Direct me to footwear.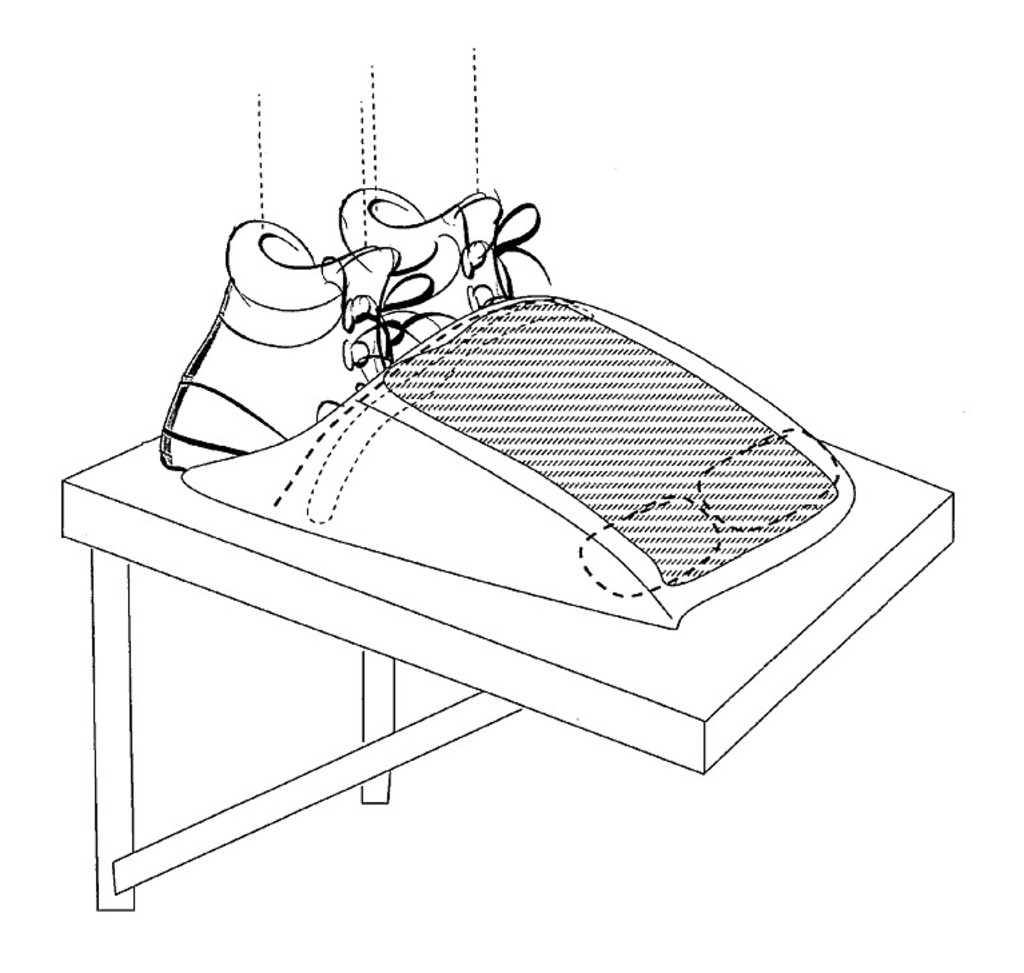
Direction: x1=158 y1=215 x2=455 y2=468.
